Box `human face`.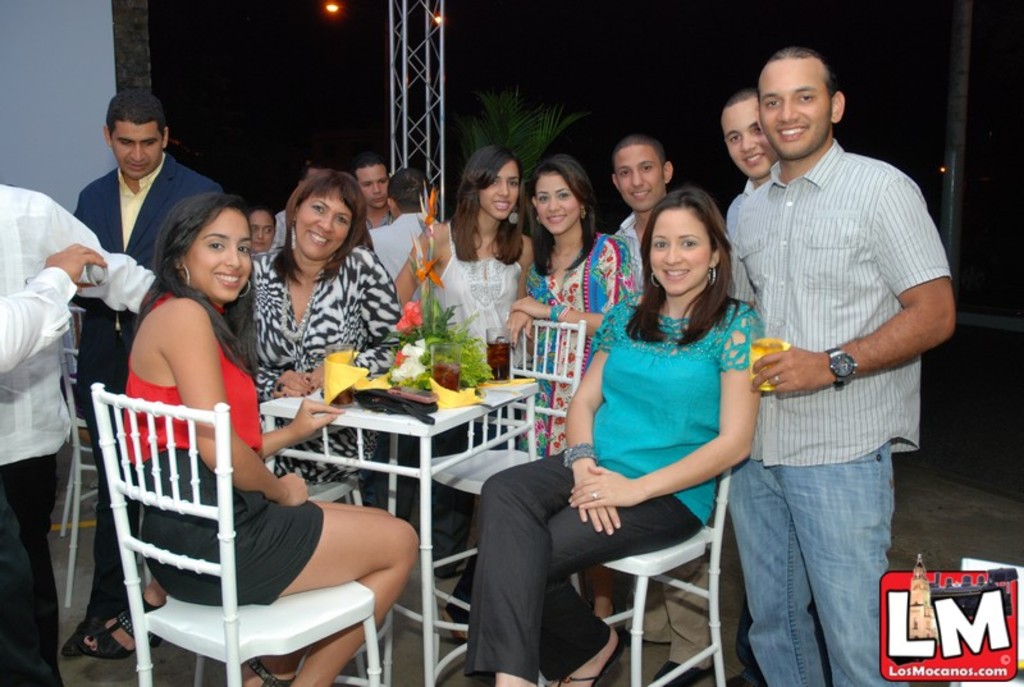
(x1=183, y1=207, x2=253, y2=306).
